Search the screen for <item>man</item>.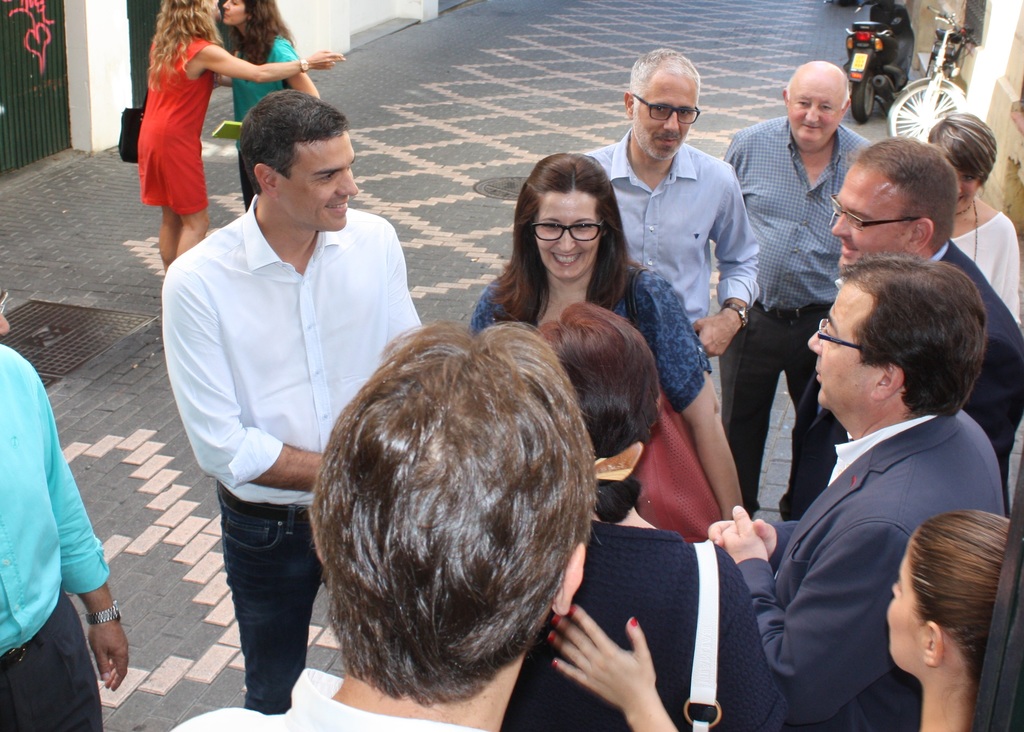
Found at (173, 320, 604, 731).
